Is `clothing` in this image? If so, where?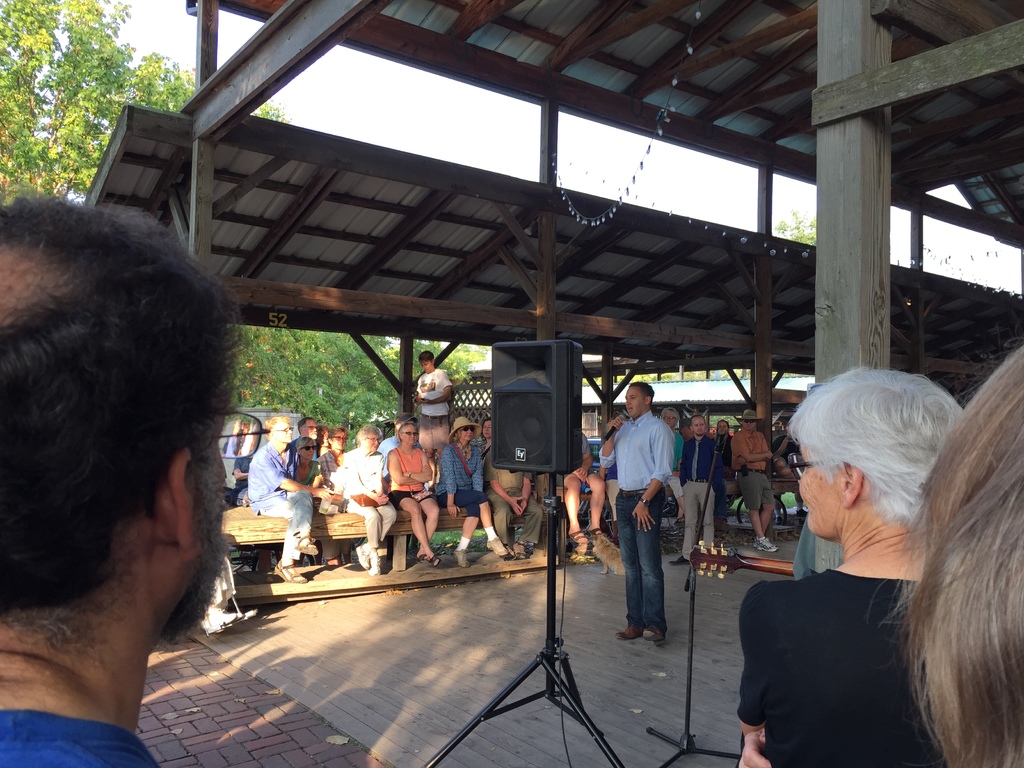
Yes, at [left=337, top=442, right=401, bottom=548].
